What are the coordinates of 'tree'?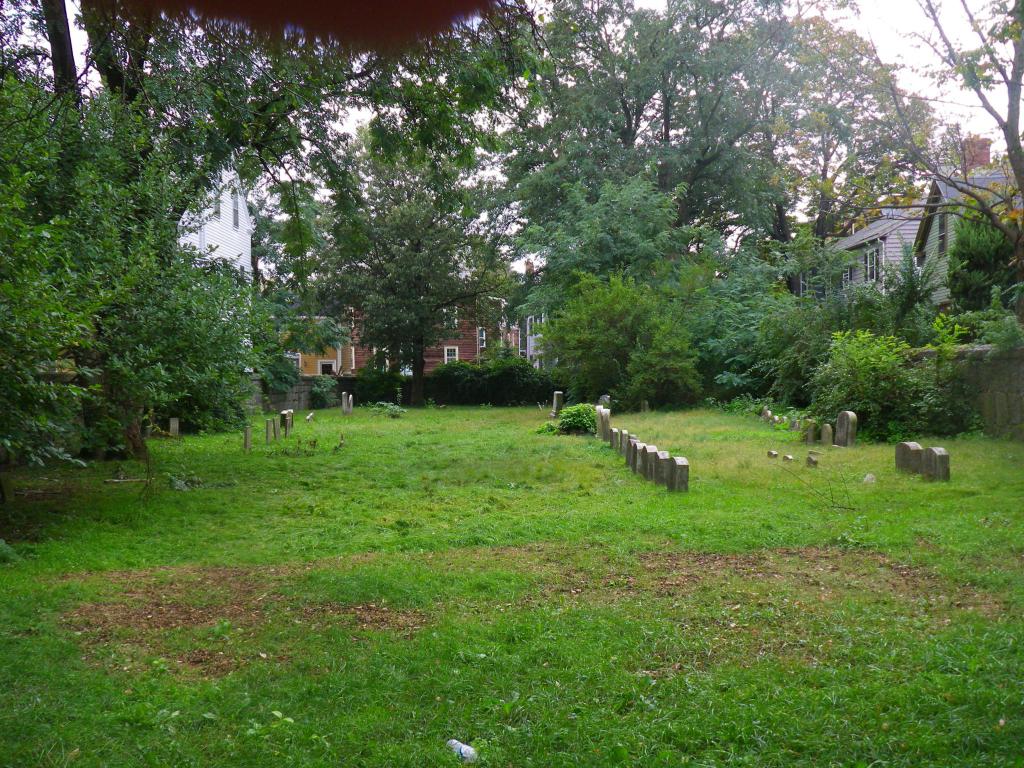
(left=266, top=166, right=326, bottom=331).
